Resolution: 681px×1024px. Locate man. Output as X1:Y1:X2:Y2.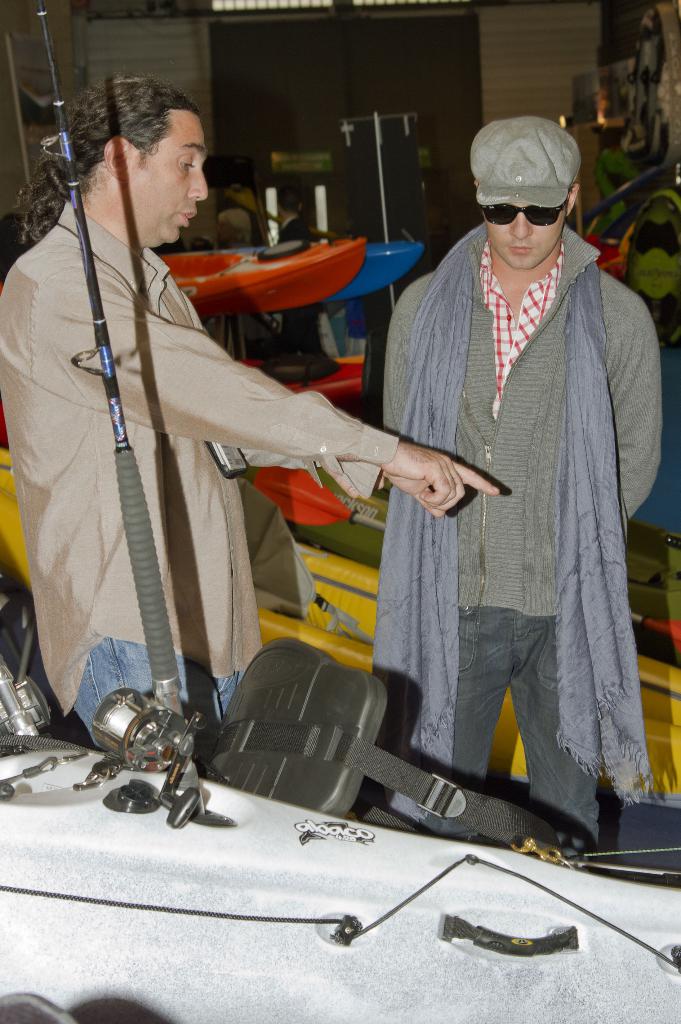
367:97:655:855.
